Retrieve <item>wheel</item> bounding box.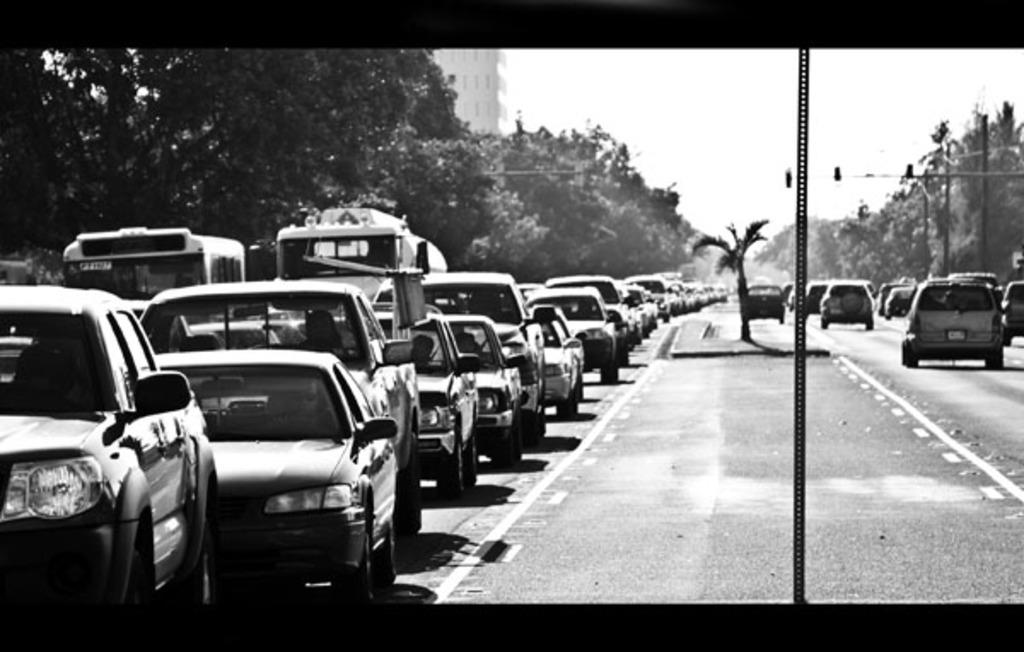
Bounding box: detection(464, 440, 478, 492).
